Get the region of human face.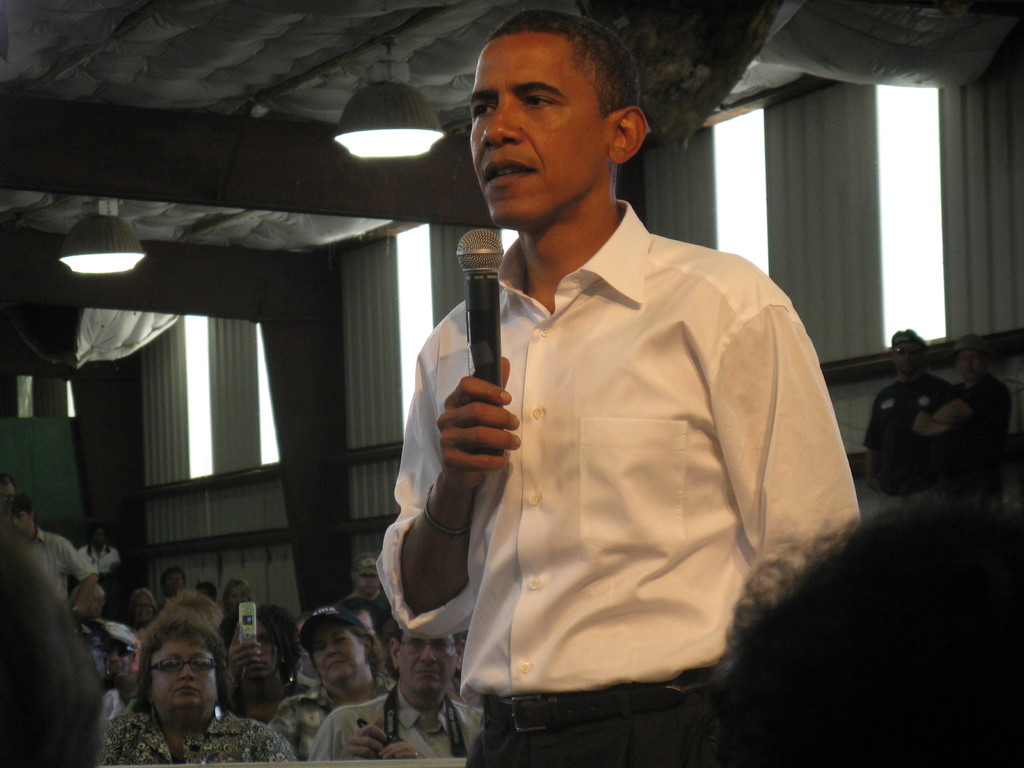
92, 600, 102, 620.
